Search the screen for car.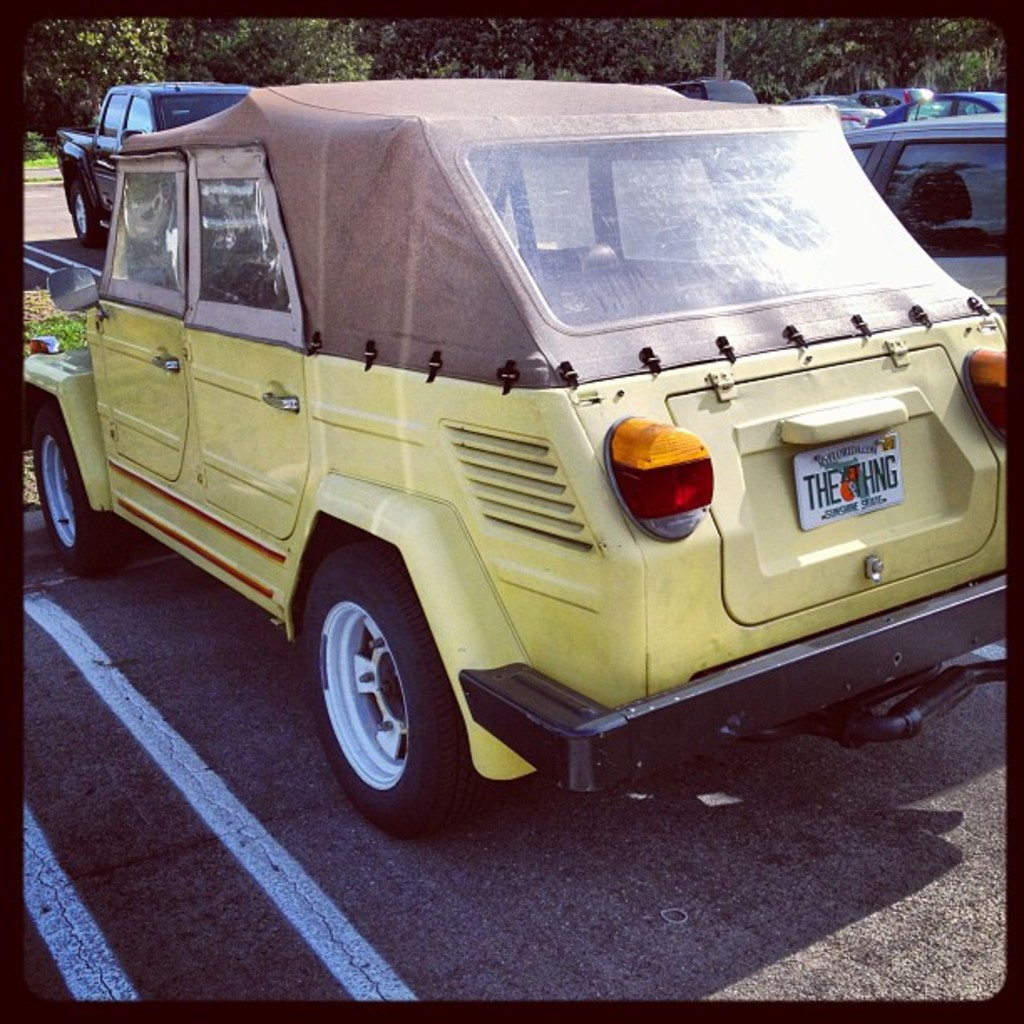
Found at [653,79,756,114].
